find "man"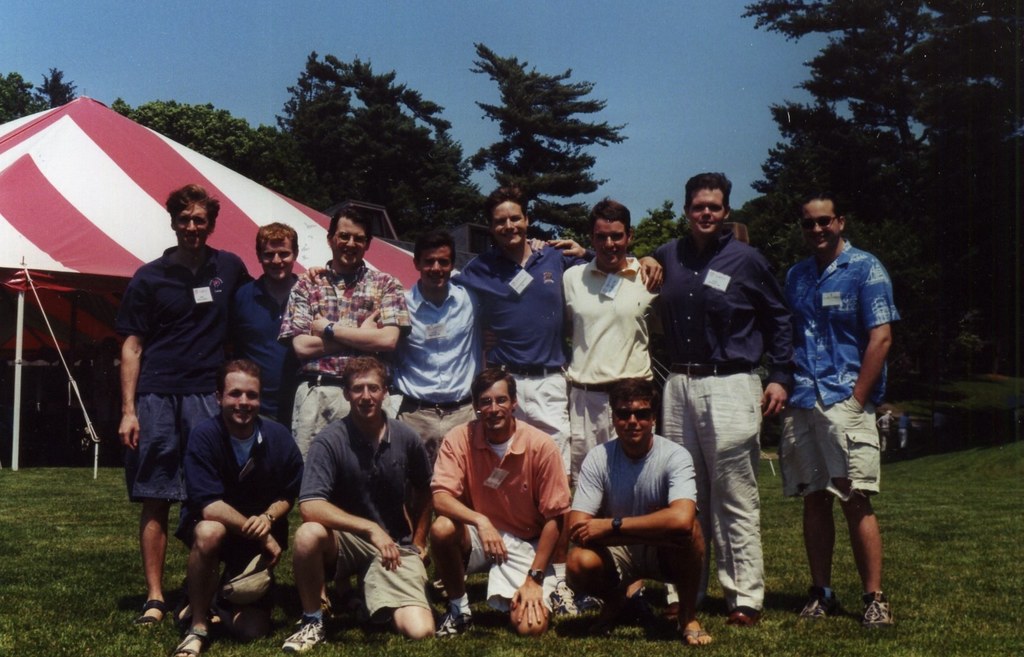
546/170/799/629
